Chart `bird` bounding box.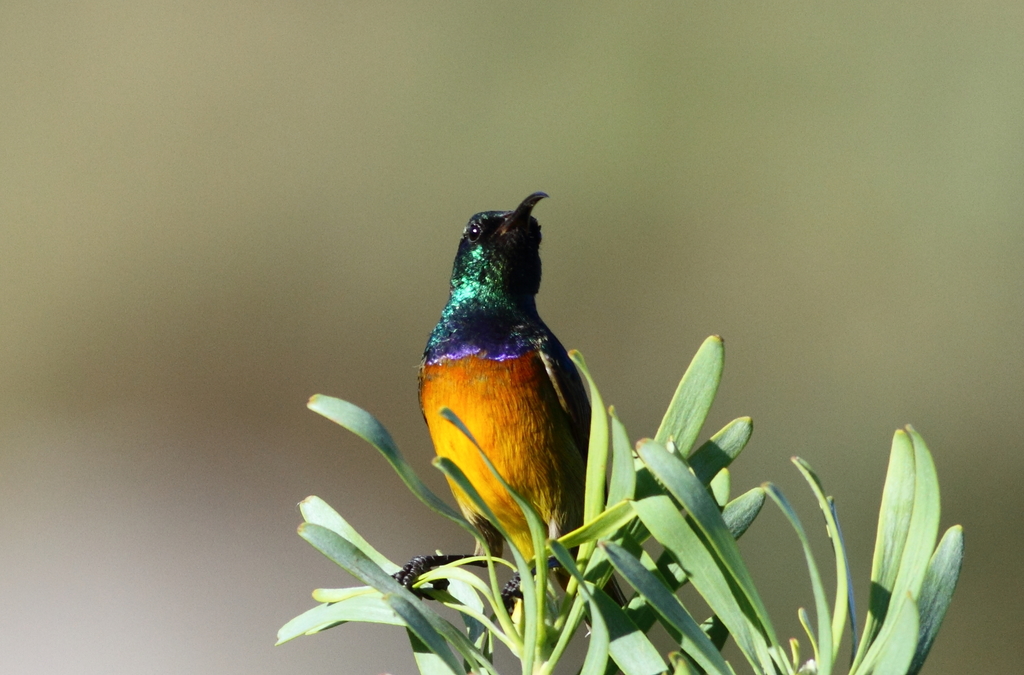
Charted: 403 196 615 605.
